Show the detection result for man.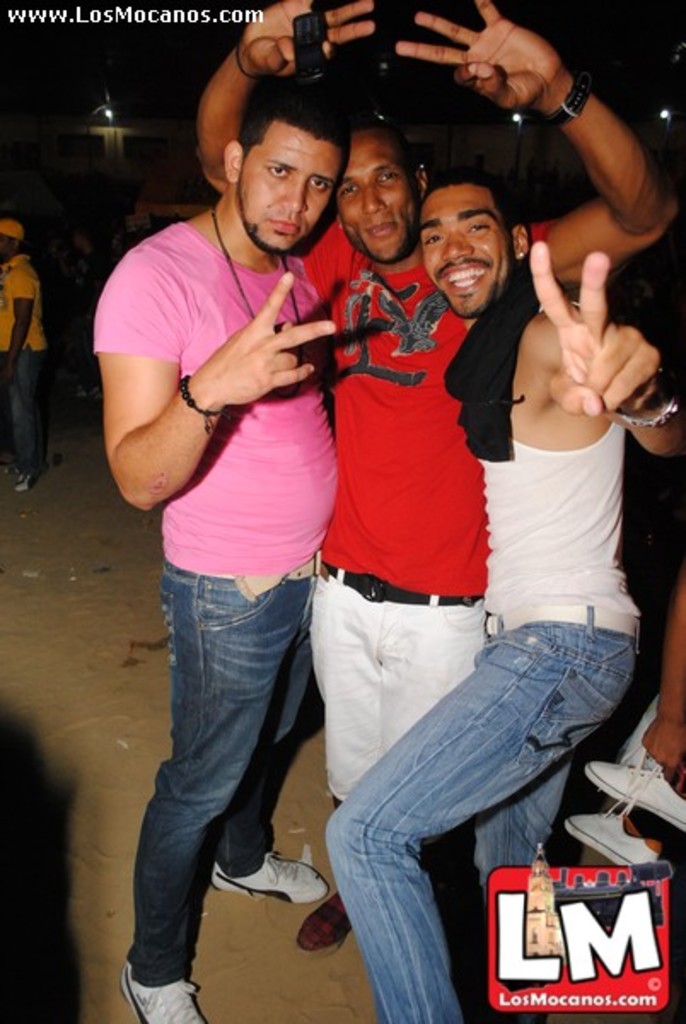
(left=188, top=0, right=684, bottom=957).
